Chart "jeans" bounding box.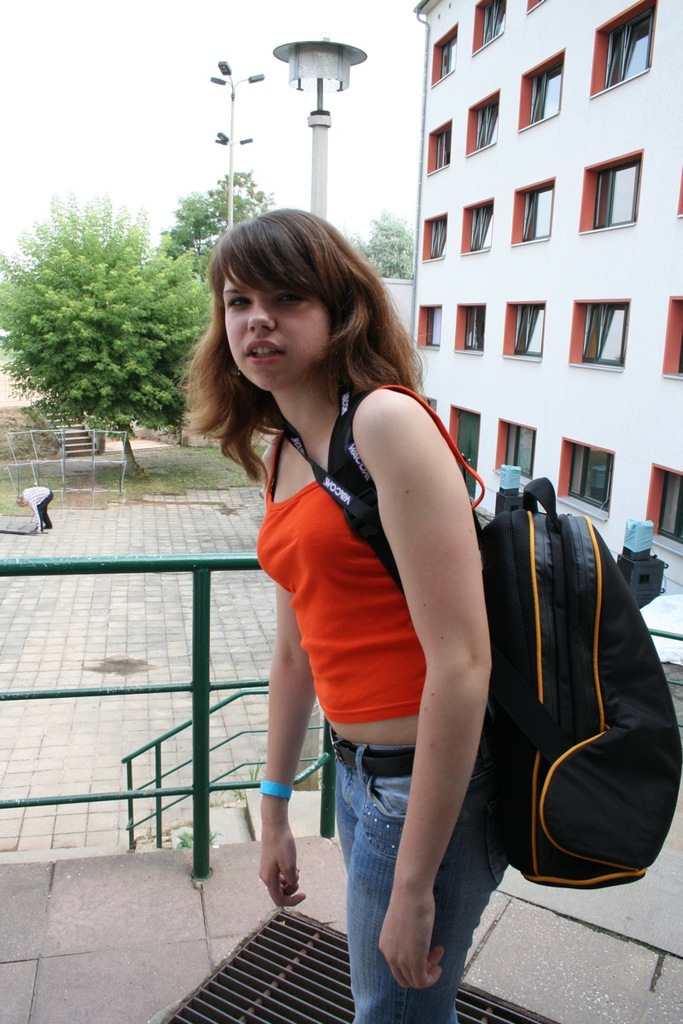
Charted: bbox(36, 491, 54, 533).
